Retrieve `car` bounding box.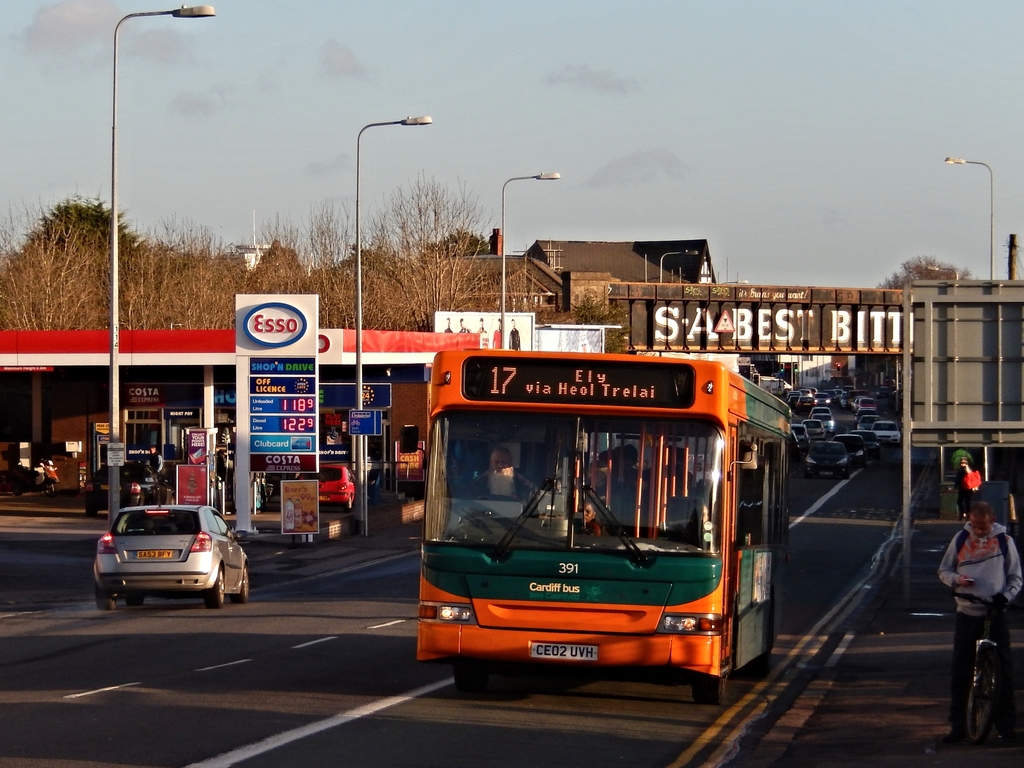
Bounding box: 806,442,846,481.
